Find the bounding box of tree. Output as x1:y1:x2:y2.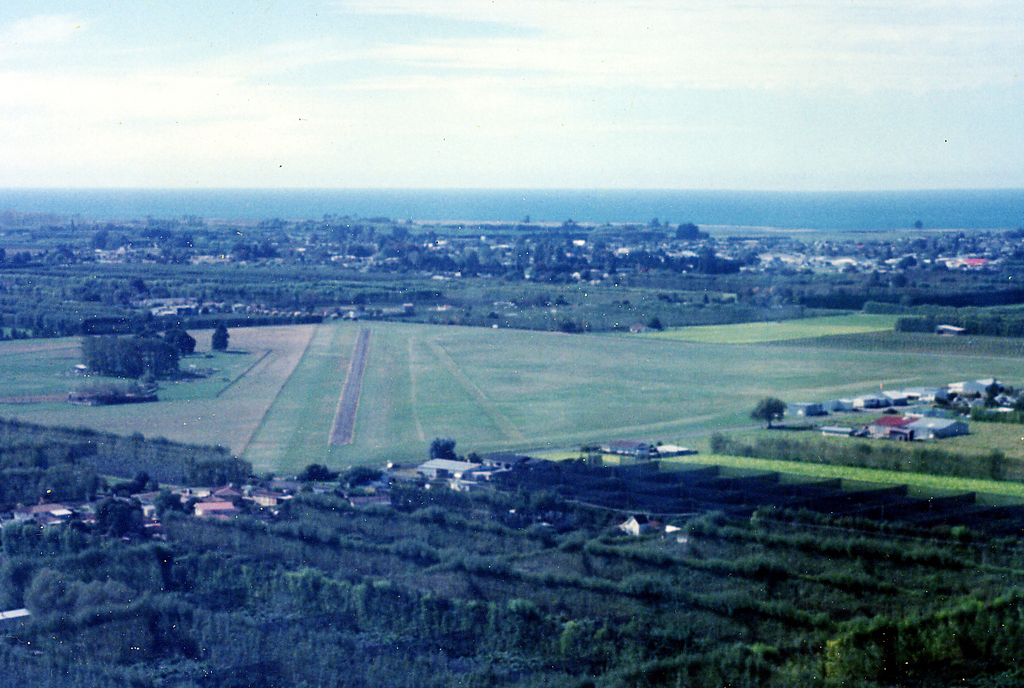
753:397:784:427.
